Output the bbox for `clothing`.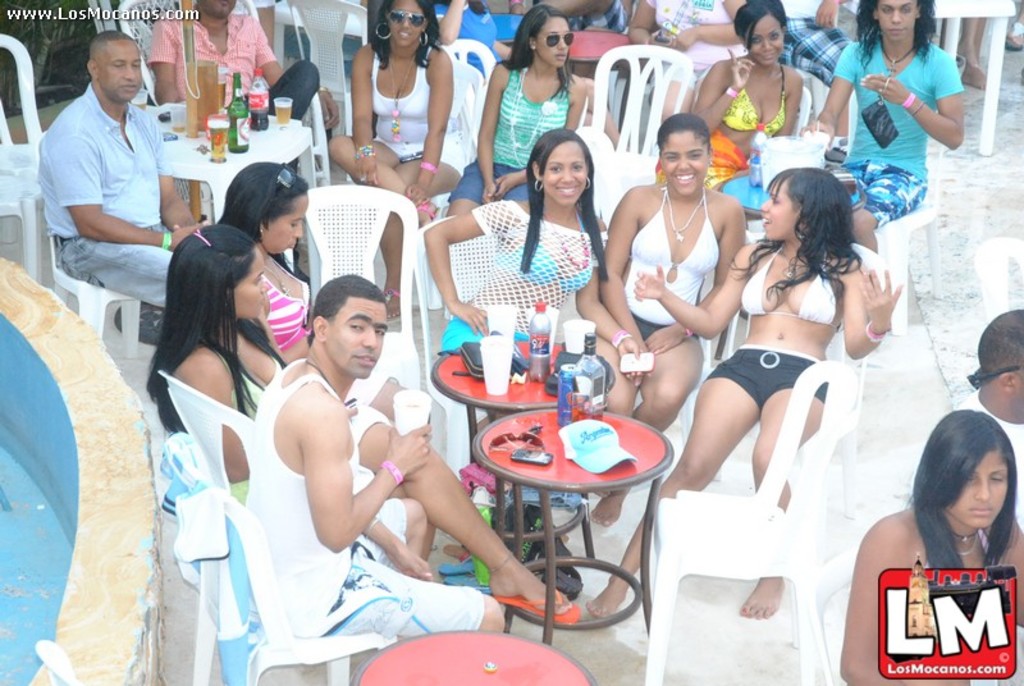
x1=707, y1=342, x2=826, y2=417.
